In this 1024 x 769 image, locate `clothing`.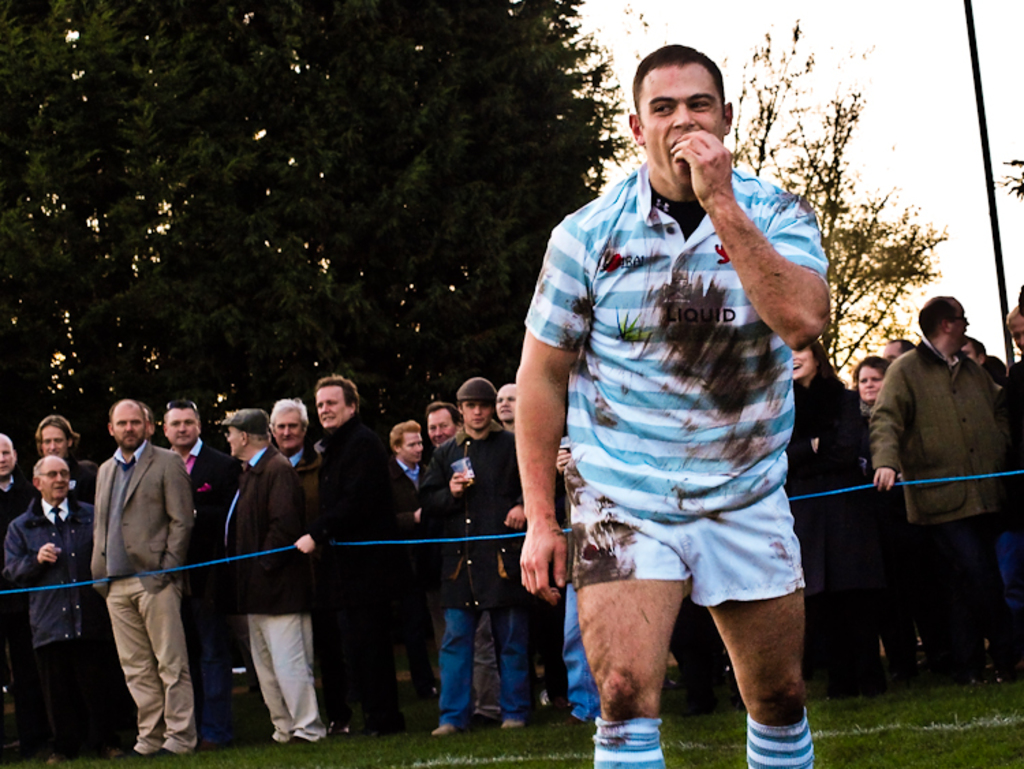
Bounding box: [left=221, top=447, right=314, bottom=728].
